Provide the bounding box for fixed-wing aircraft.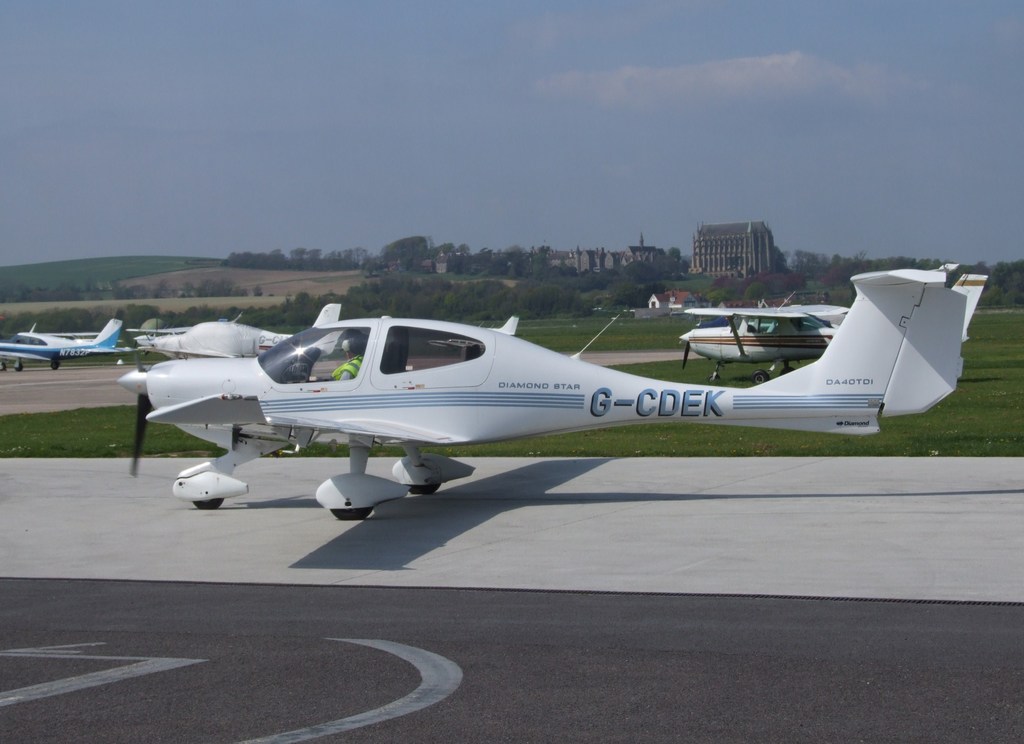
<box>681,272,997,382</box>.
